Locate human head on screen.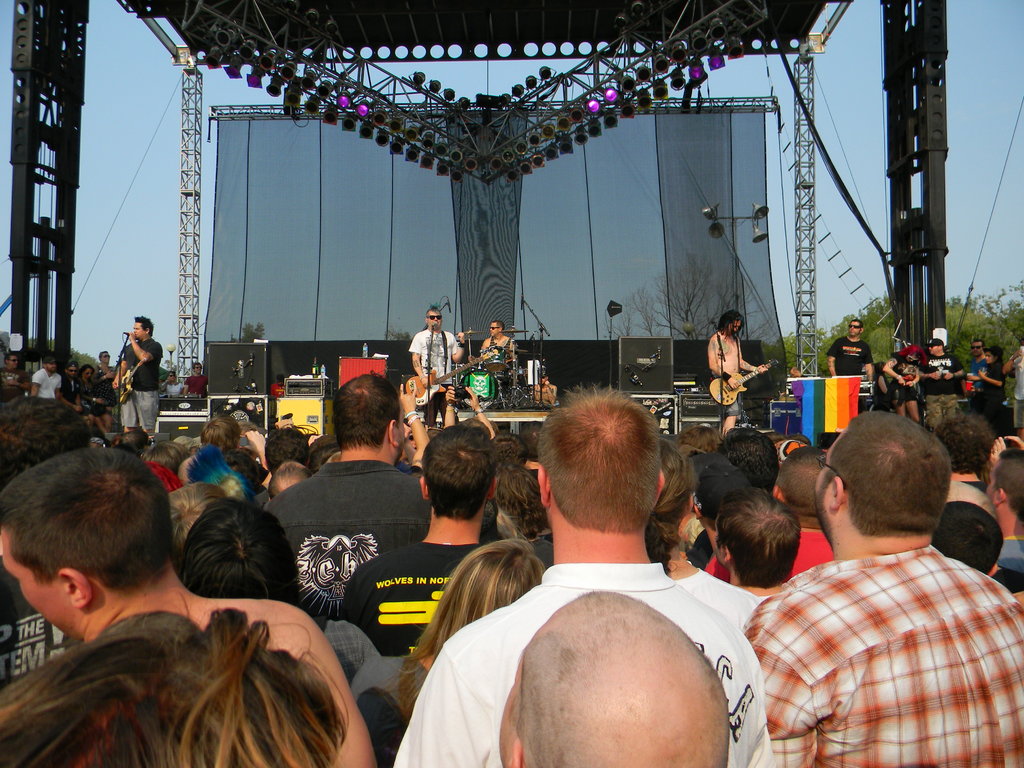
On screen at {"left": 847, "top": 320, "right": 865, "bottom": 337}.
